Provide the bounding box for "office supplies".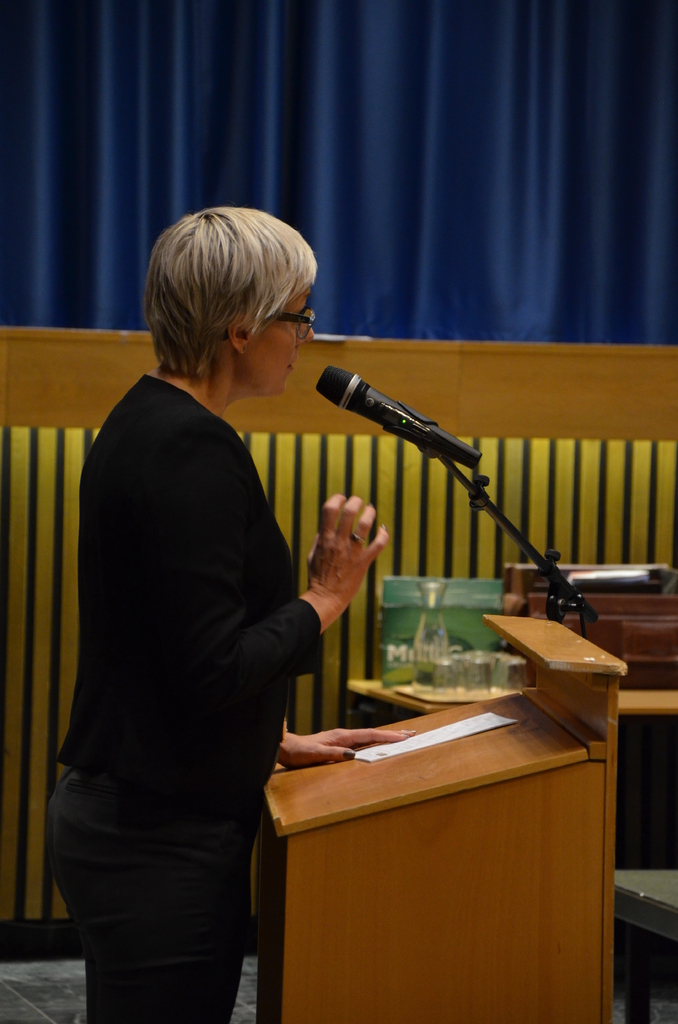
left=325, top=367, right=484, bottom=468.
